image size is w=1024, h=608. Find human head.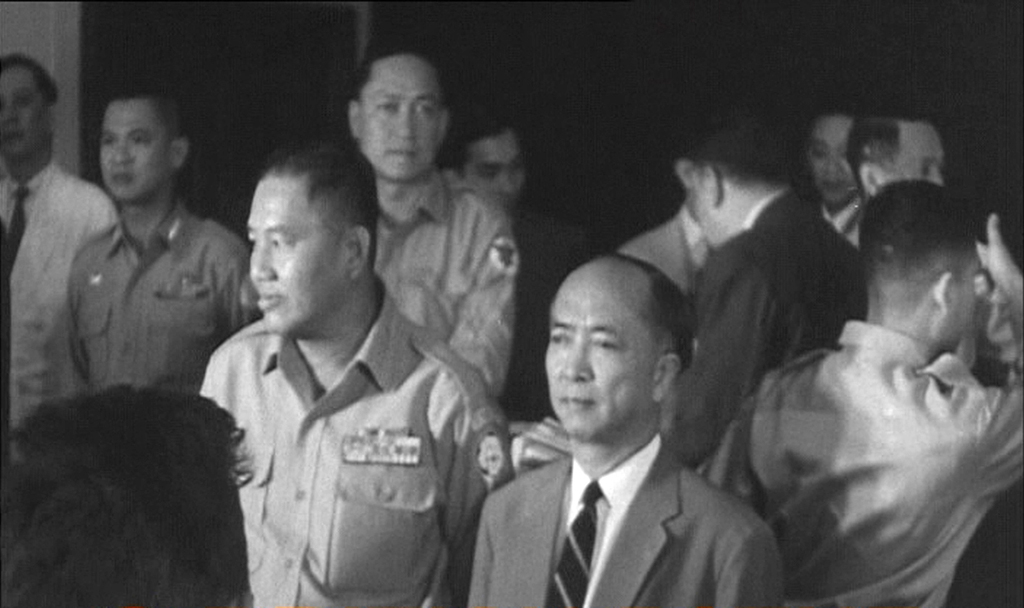
region(98, 87, 192, 202).
